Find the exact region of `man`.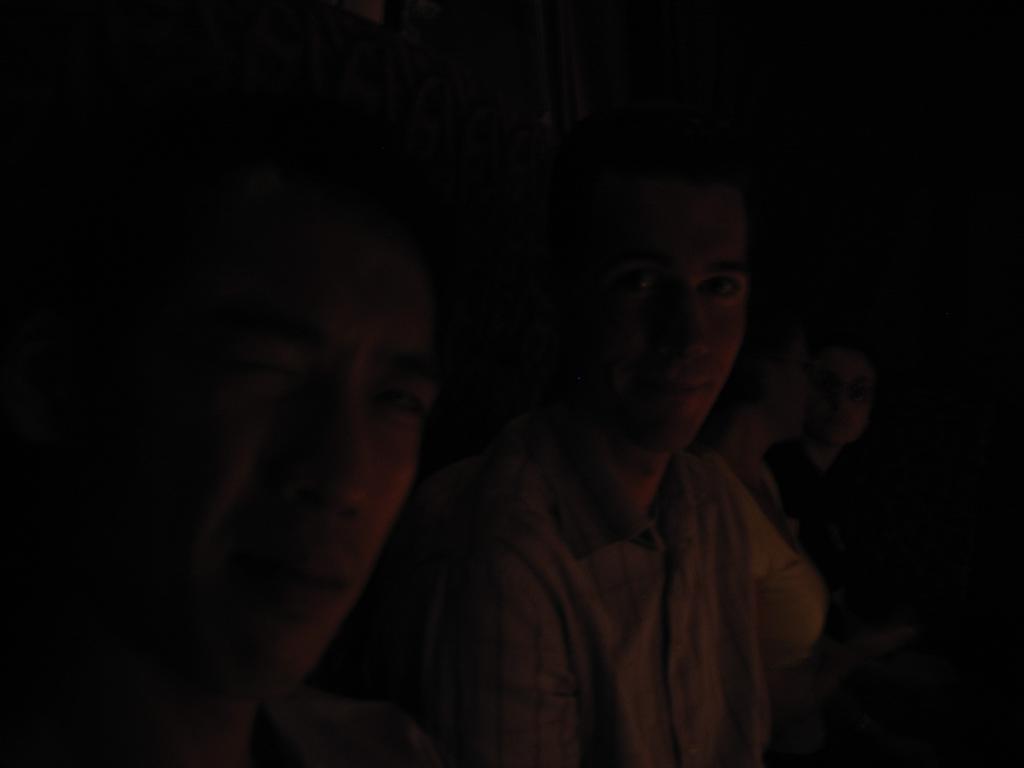
Exact region: {"left": 136, "top": 219, "right": 446, "bottom": 767}.
